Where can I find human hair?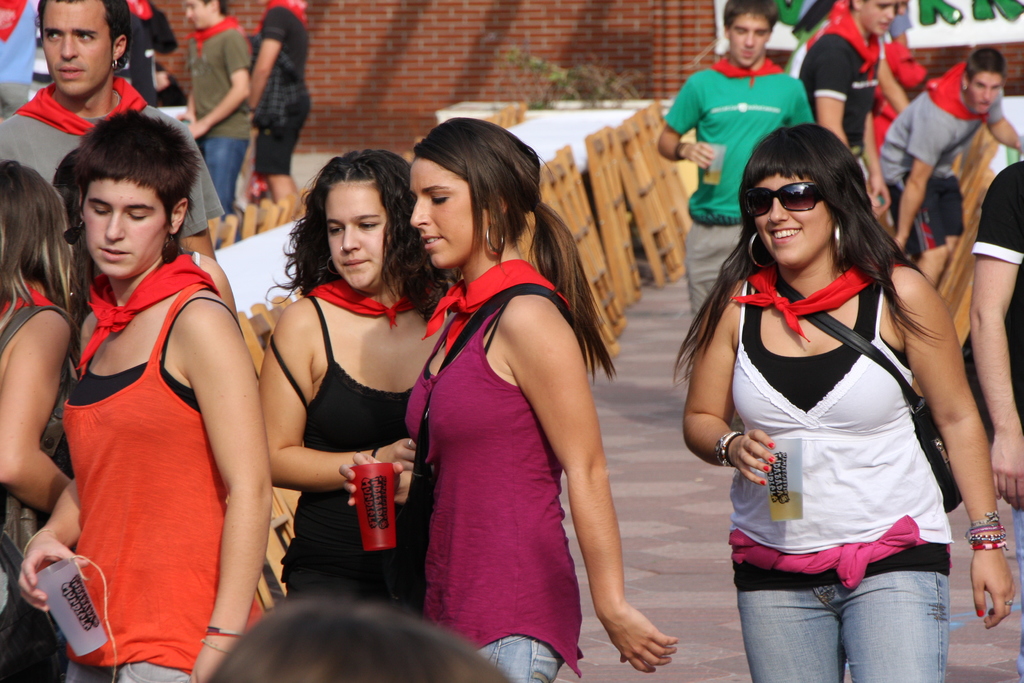
You can find it at left=203, top=0, right=228, bottom=21.
